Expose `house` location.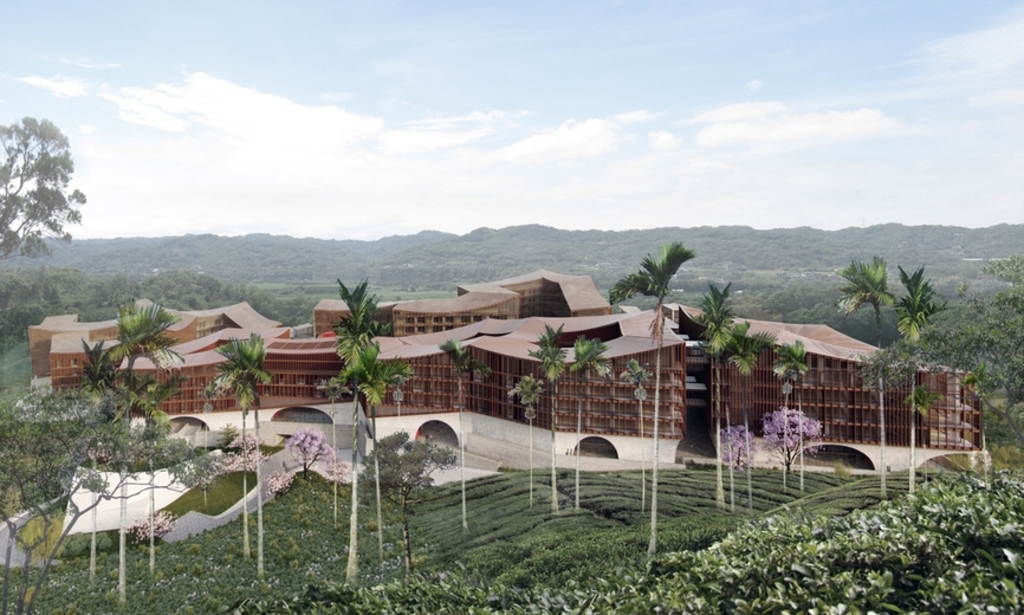
Exposed at 117,352,249,416.
